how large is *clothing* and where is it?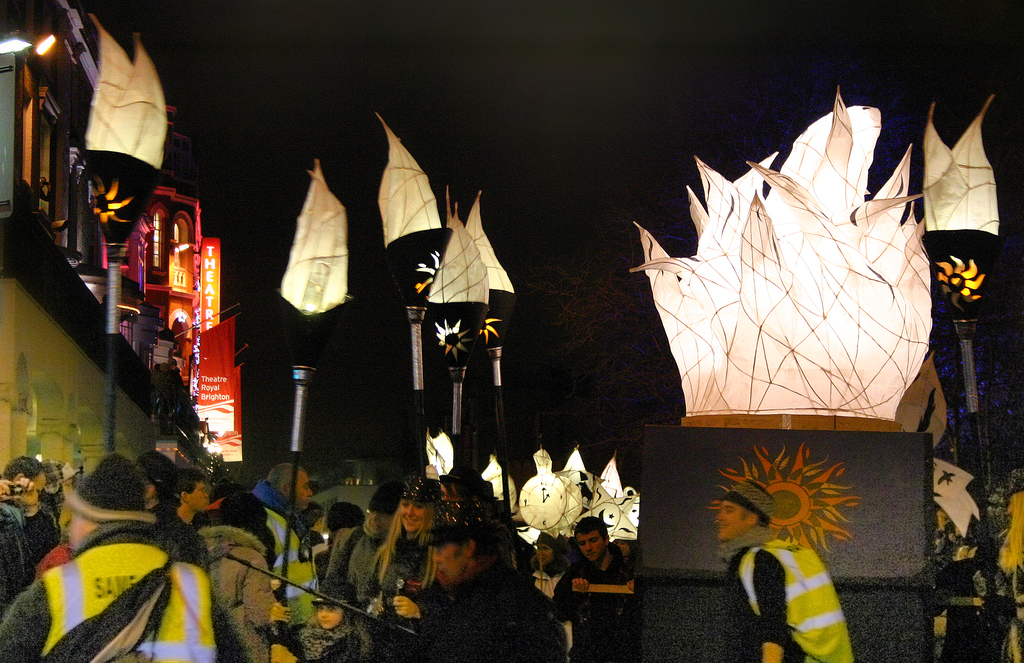
Bounding box: <region>723, 539, 861, 662</region>.
